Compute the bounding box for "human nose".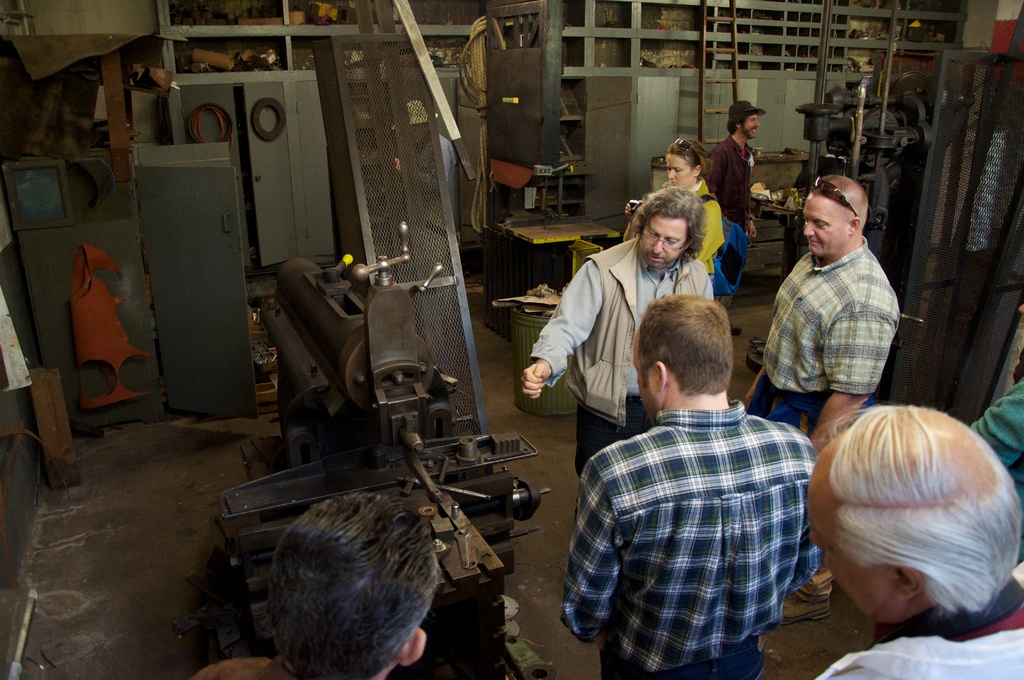
l=652, t=241, r=663, b=252.
